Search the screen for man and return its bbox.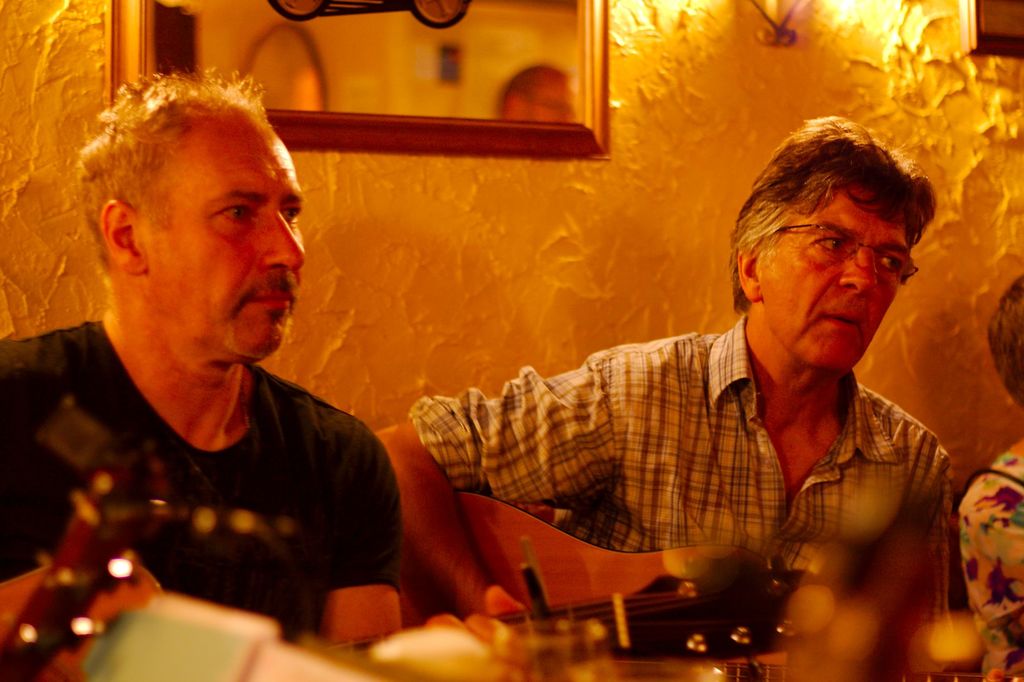
Found: bbox=(0, 51, 544, 681).
